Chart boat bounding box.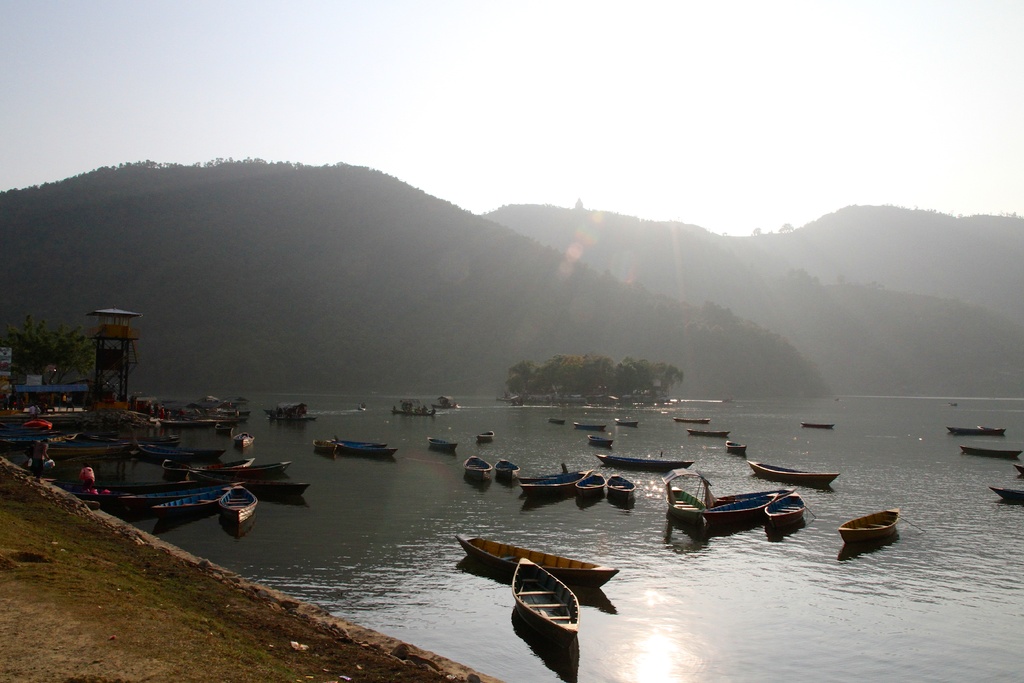
Charted: x1=229 y1=431 x2=268 y2=450.
